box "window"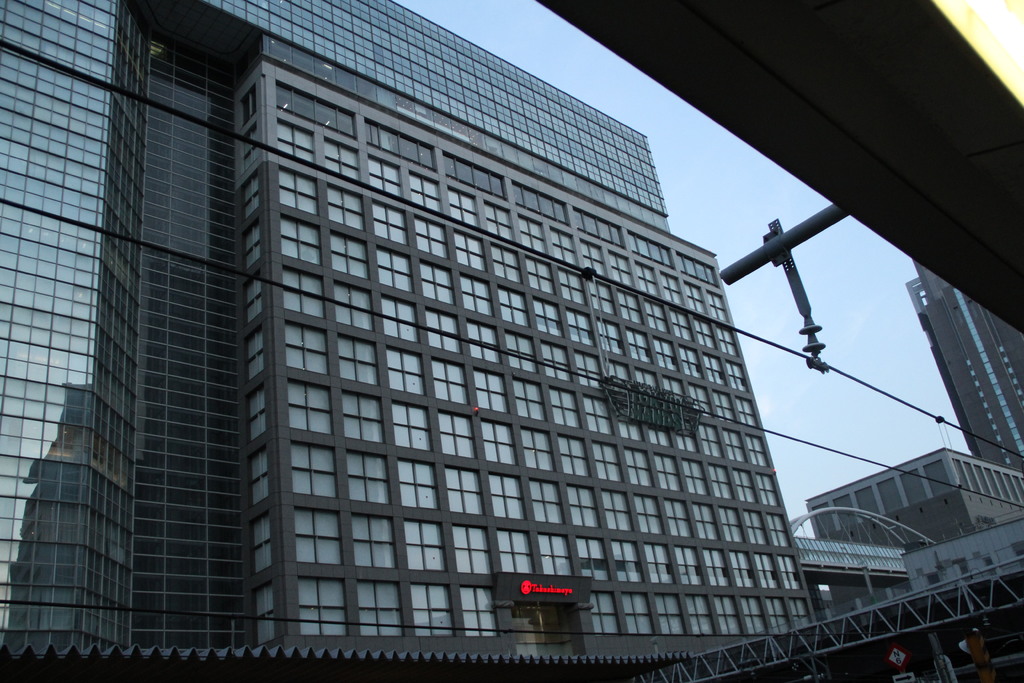
(637,414,671,445)
